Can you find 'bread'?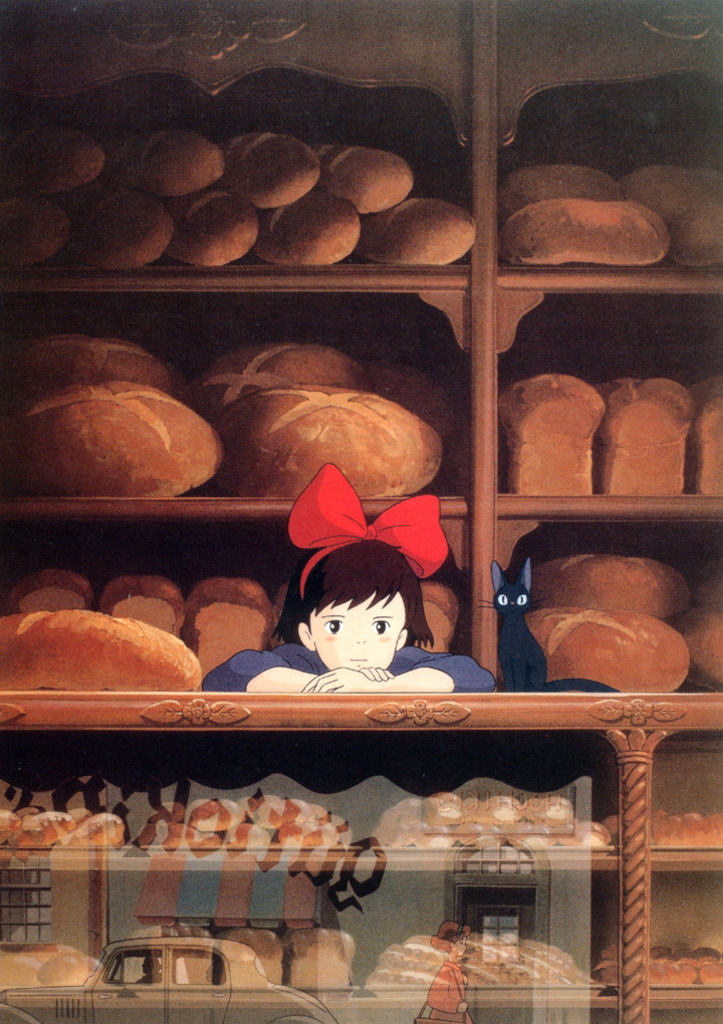
Yes, bounding box: crop(99, 573, 183, 636).
